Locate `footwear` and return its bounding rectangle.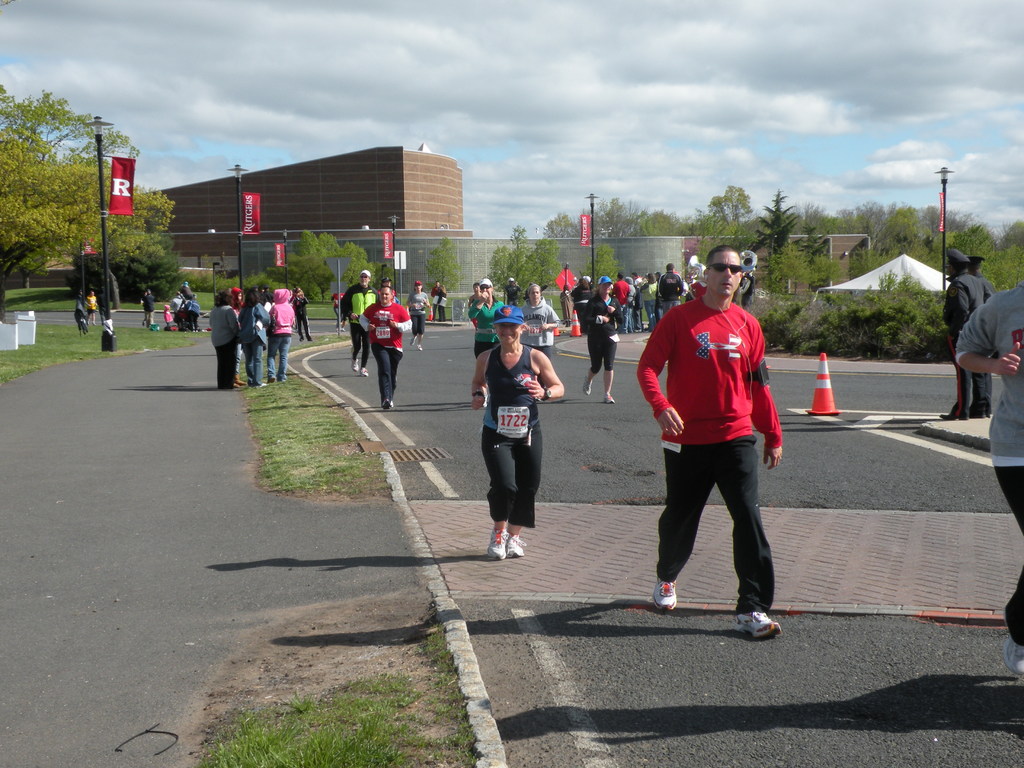
Rect(335, 324, 337, 330).
